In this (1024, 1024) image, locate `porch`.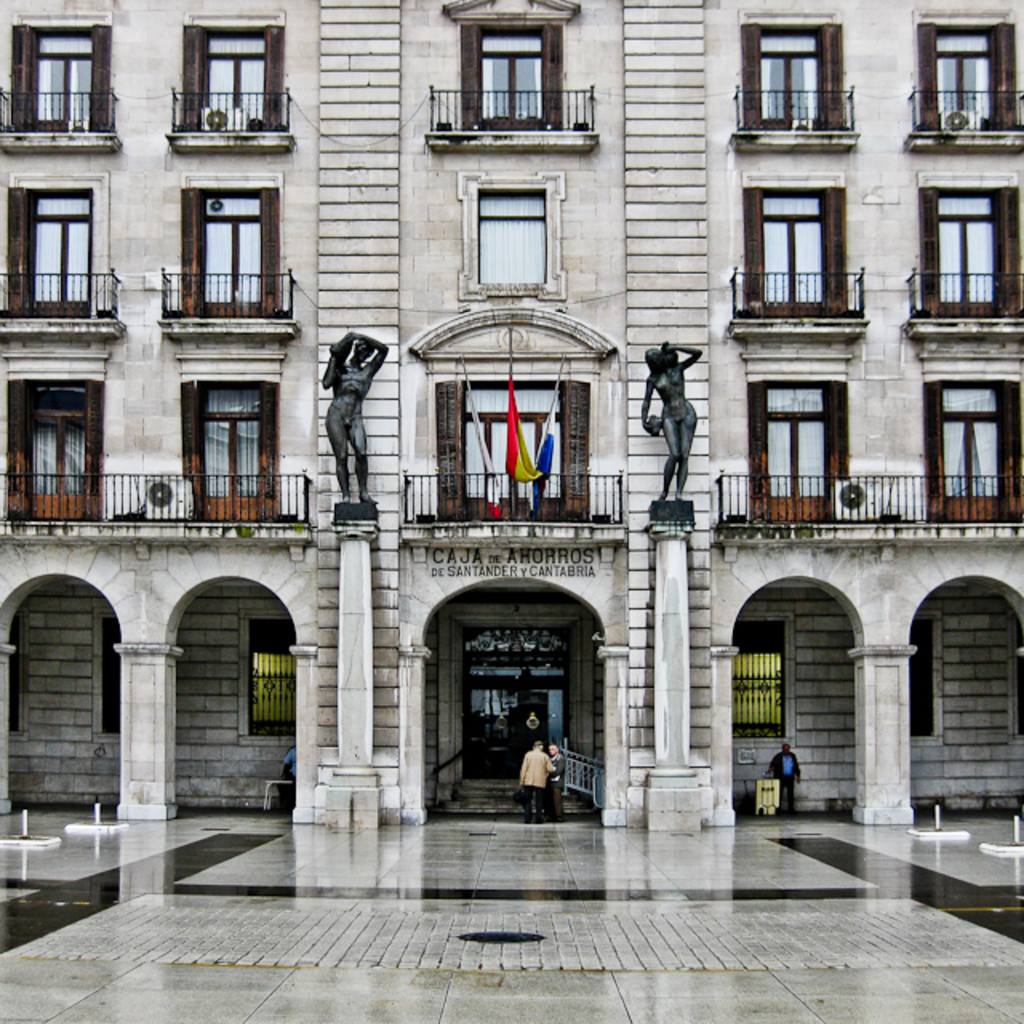
Bounding box: [x1=160, y1=85, x2=302, y2=147].
